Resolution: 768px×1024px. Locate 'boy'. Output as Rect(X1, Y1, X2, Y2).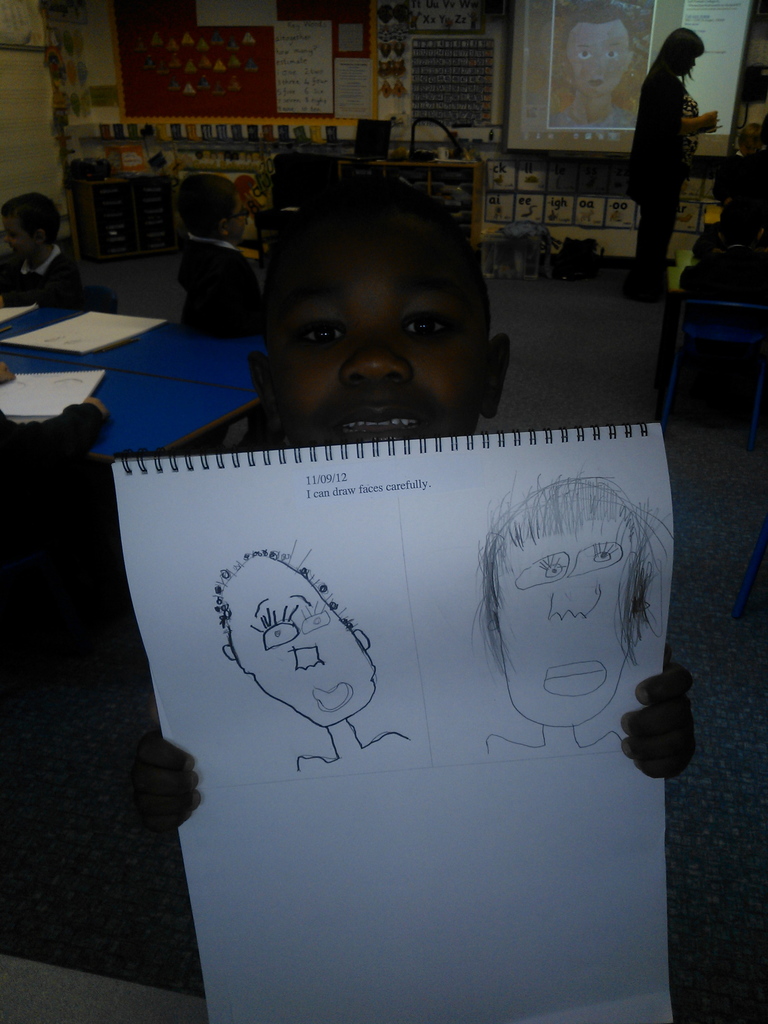
Rect(0, 190, 89, 307).
